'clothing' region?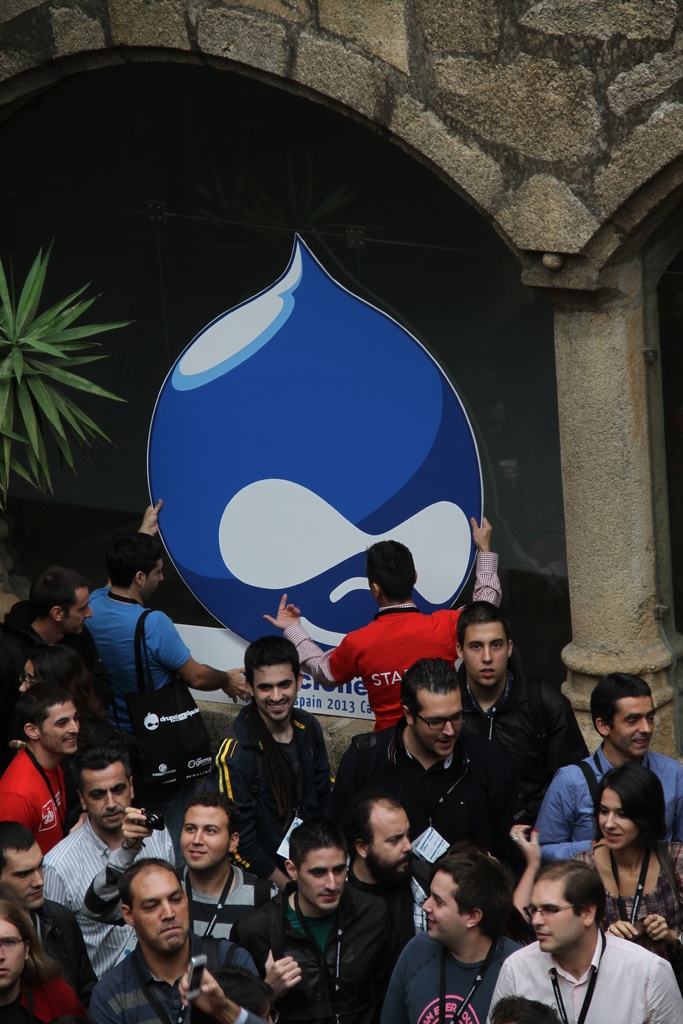
Rect(383, 925, 516, 1023)
